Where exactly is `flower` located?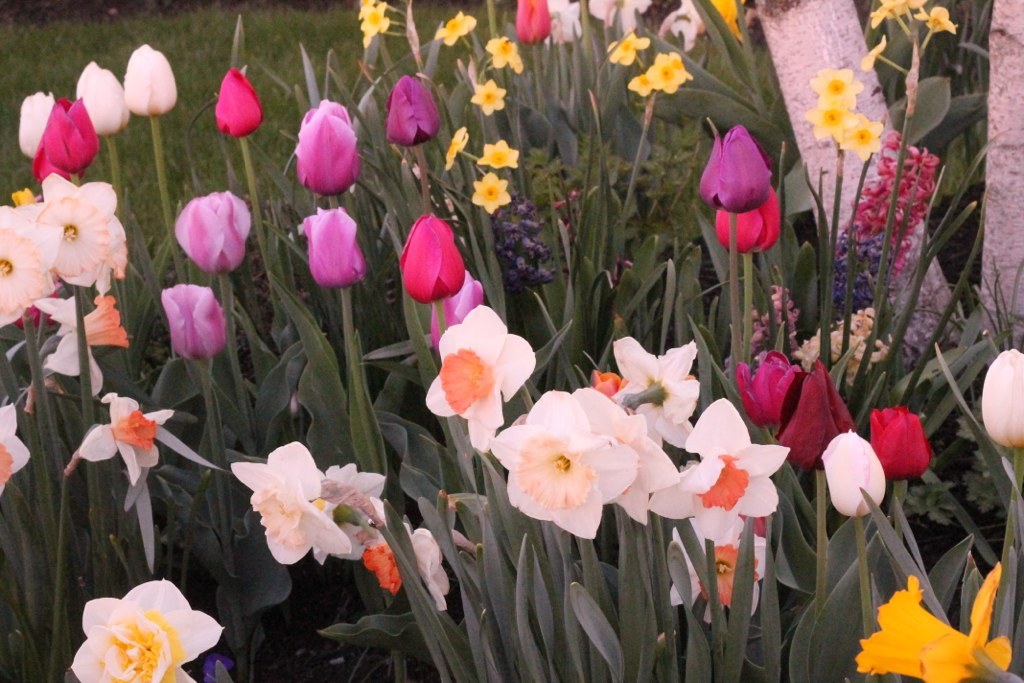
Its bounding box is [808,68,863,103].
